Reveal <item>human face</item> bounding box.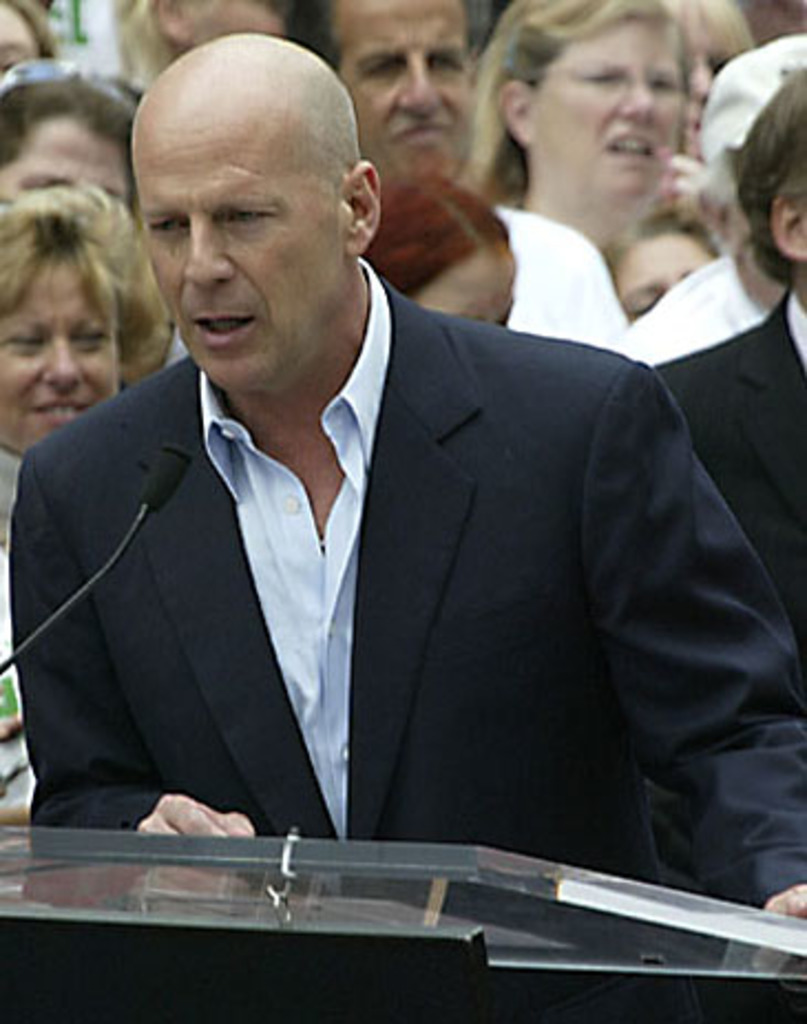
Revealed: crop(606, 230, 714, 325).
